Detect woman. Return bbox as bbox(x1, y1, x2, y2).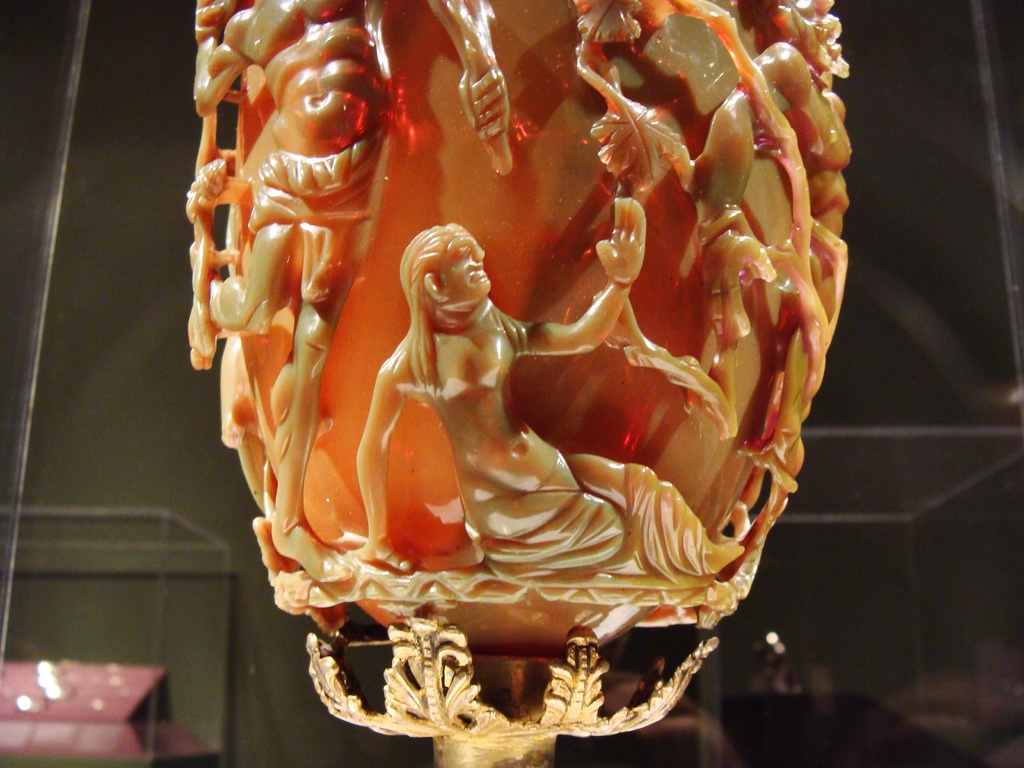
bbox(356, 196, 744, 579).
